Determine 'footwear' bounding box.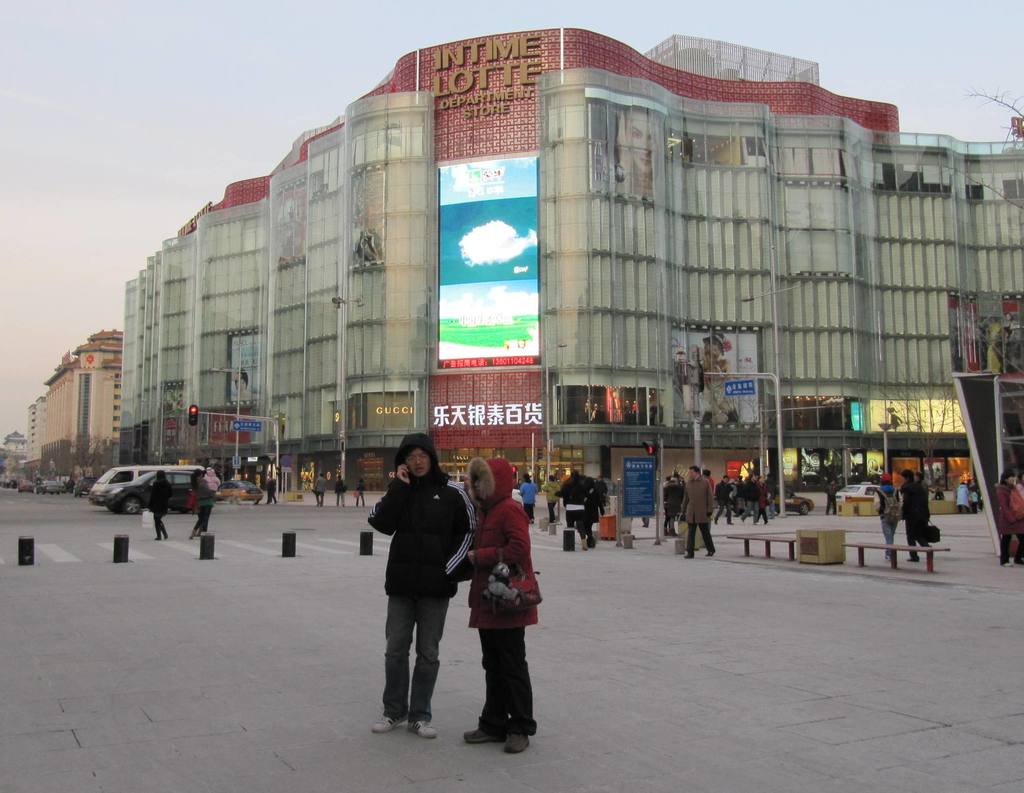
Determined: [x1=586, y1=525, x2=594, y2=548].
